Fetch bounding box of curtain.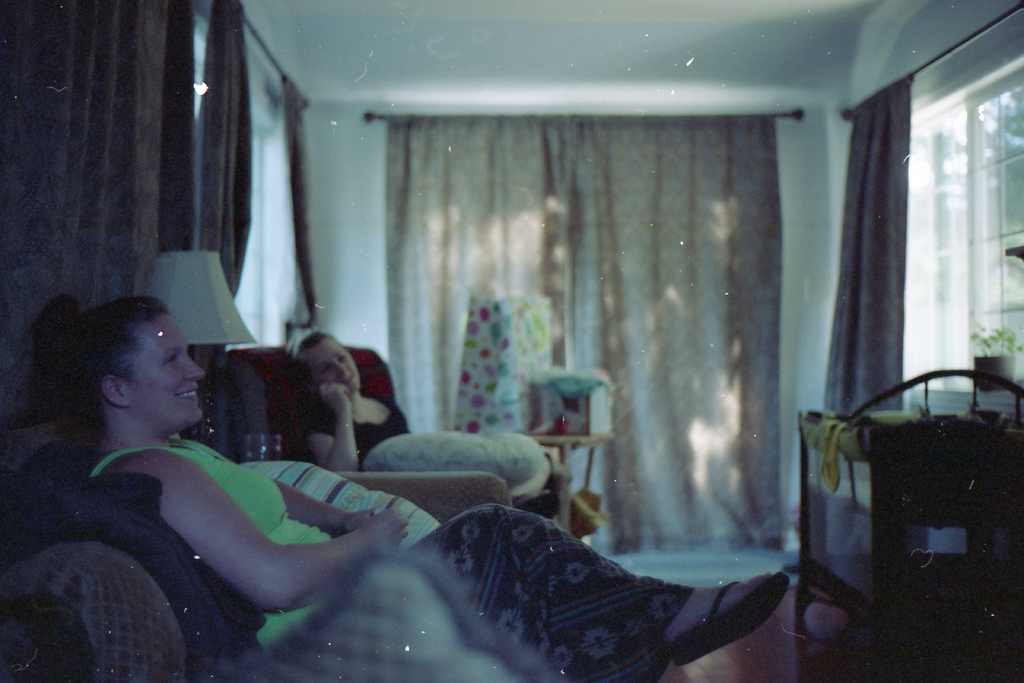
Bbox: bbox=(285, 83, 325, 333).
